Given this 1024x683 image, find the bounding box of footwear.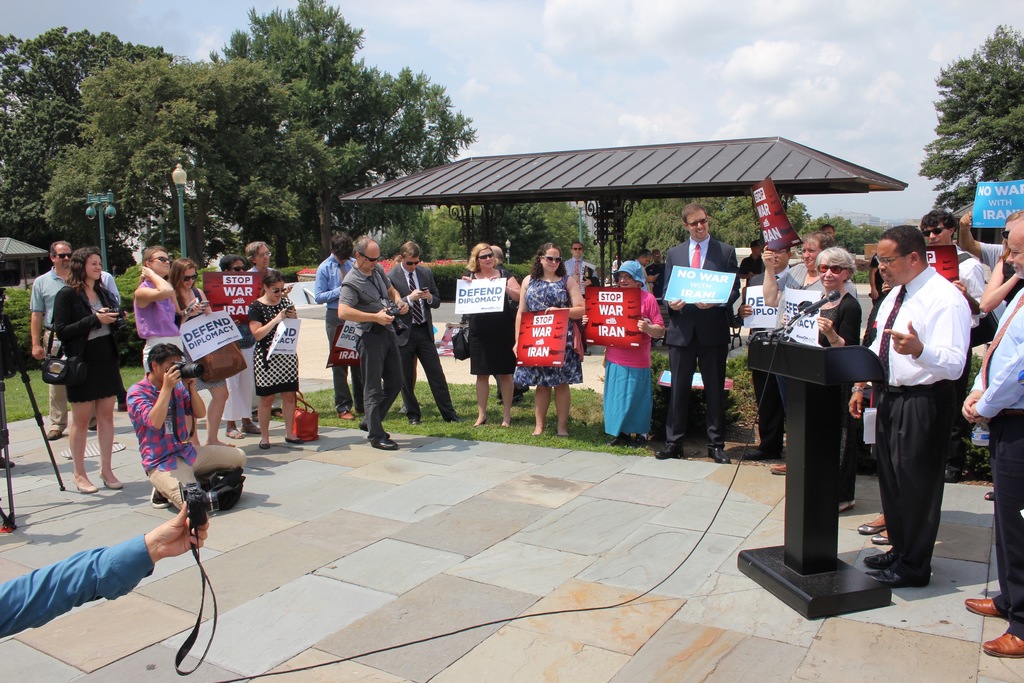
{"left": 701, "top": 446, "right": 732, "bottom": 465}.
